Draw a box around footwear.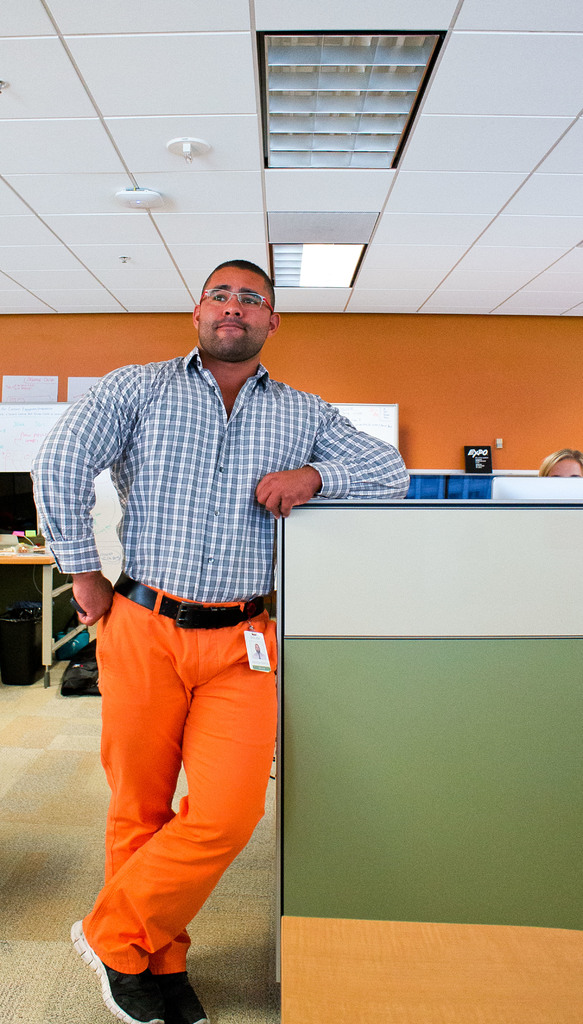
bbox(150, 966, 215, 1023).
